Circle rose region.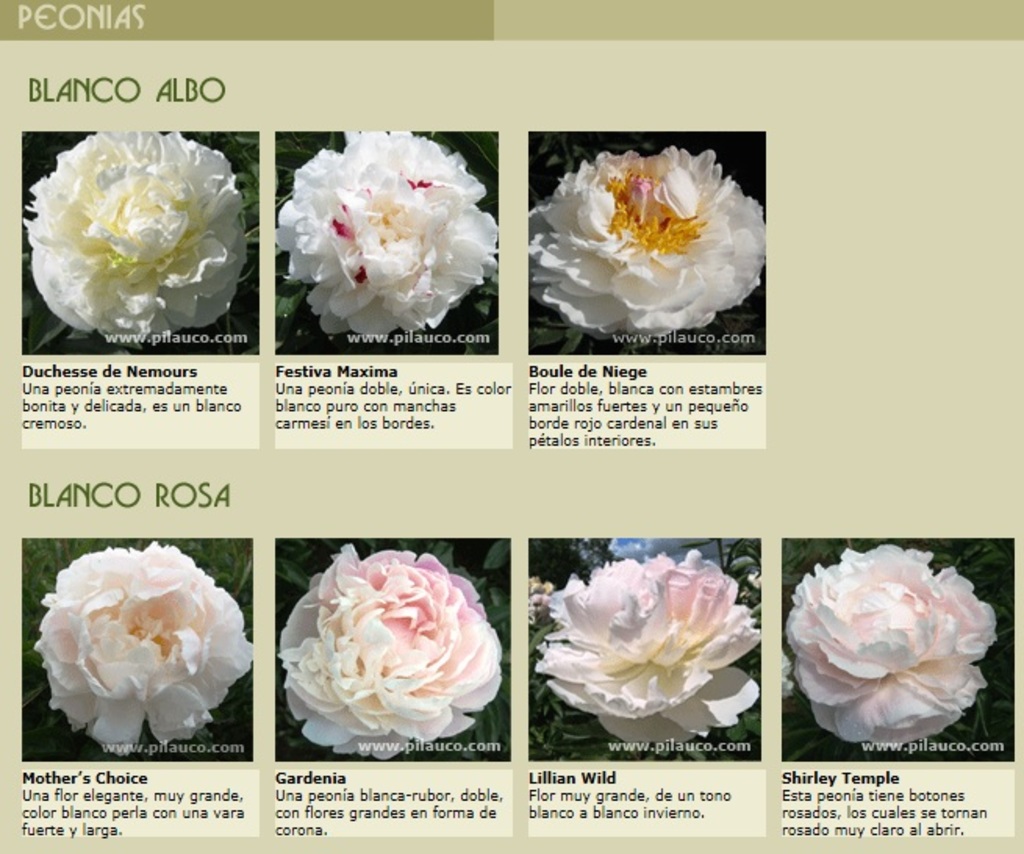
Region: 20, 120, 252, 344.
